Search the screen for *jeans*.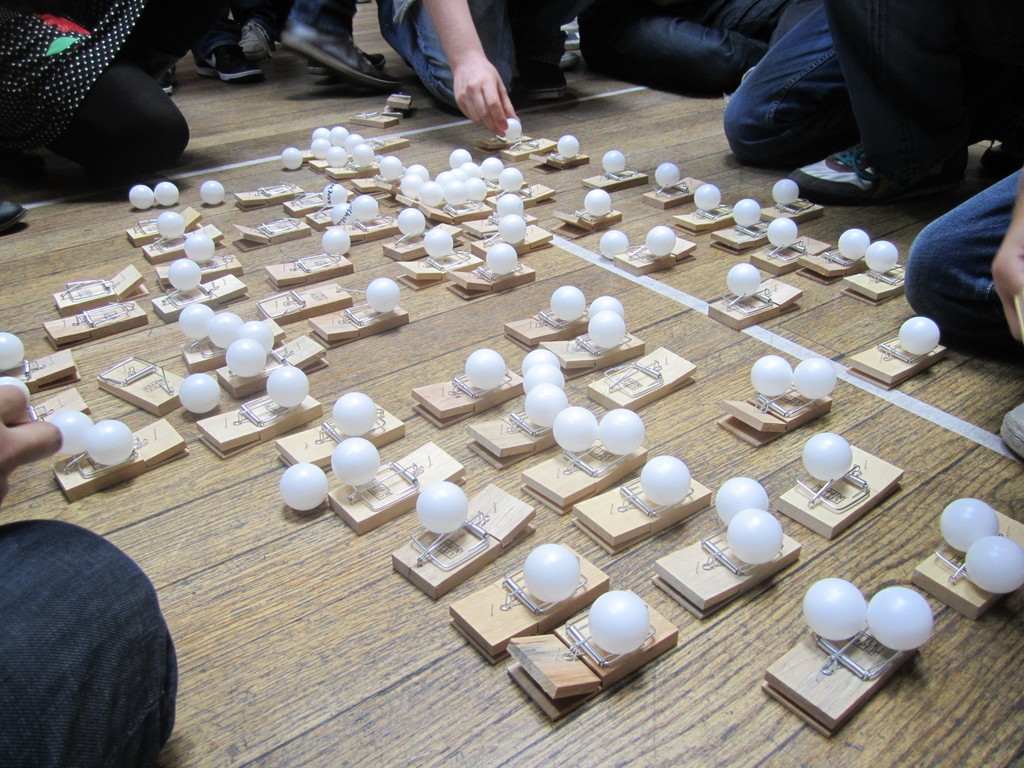
Found at bbox(0, 515, 180, 767).
